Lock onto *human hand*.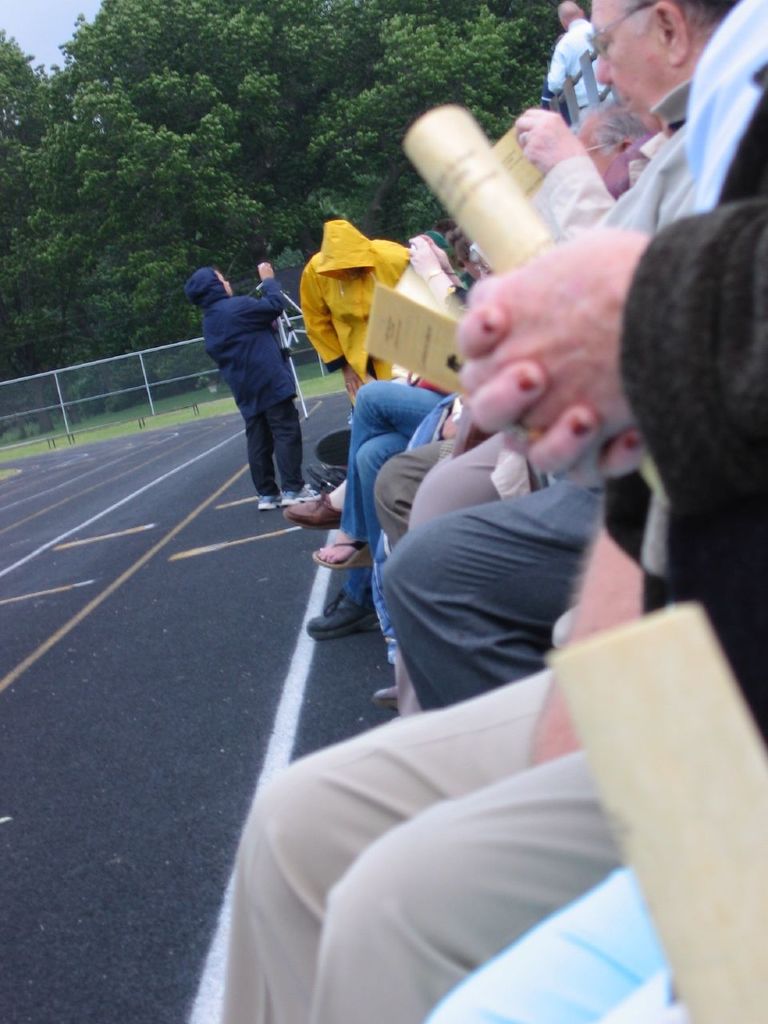
Locked: [342, 367, 362, 398].
